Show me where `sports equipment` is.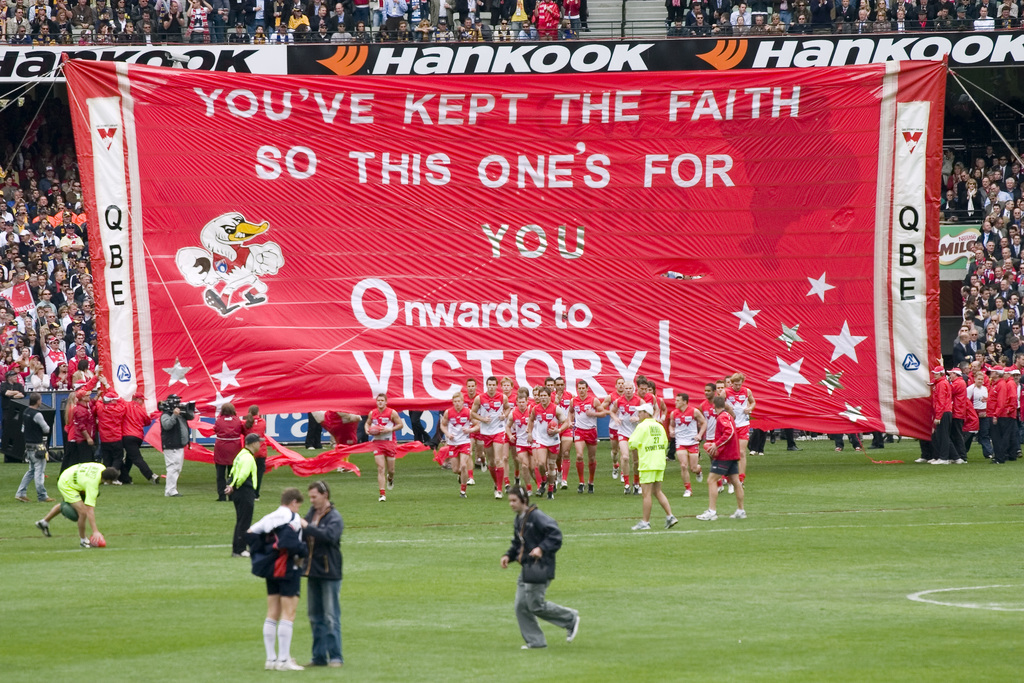
`sports equipment` is at x1=683, y1=488, x2=694, y2=497.
